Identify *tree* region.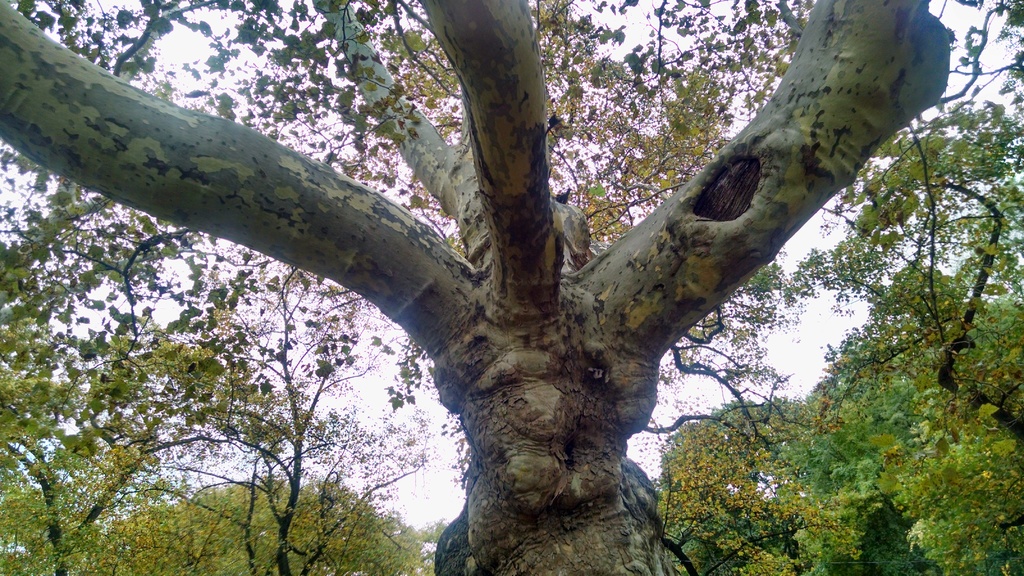
Region: l=0, t=255, r=297, b=575.
